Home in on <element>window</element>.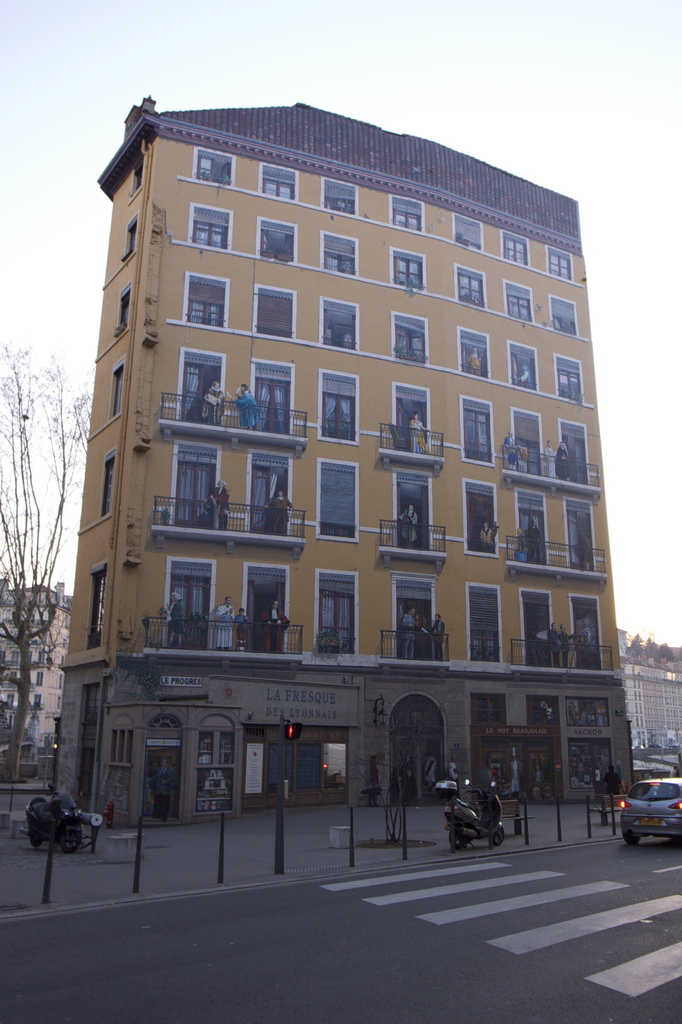
Homed in at <box>133,156,143,200</box>.
